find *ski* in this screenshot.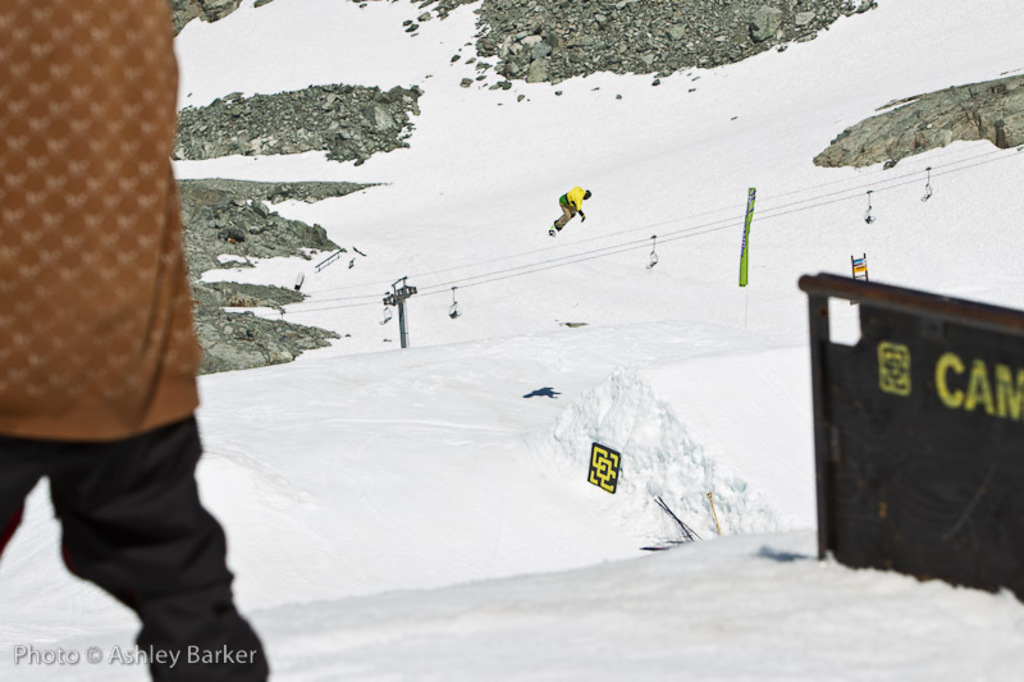
The bounding box for *ski* is (x1=543, y1=211, x2=572, y2=239).
